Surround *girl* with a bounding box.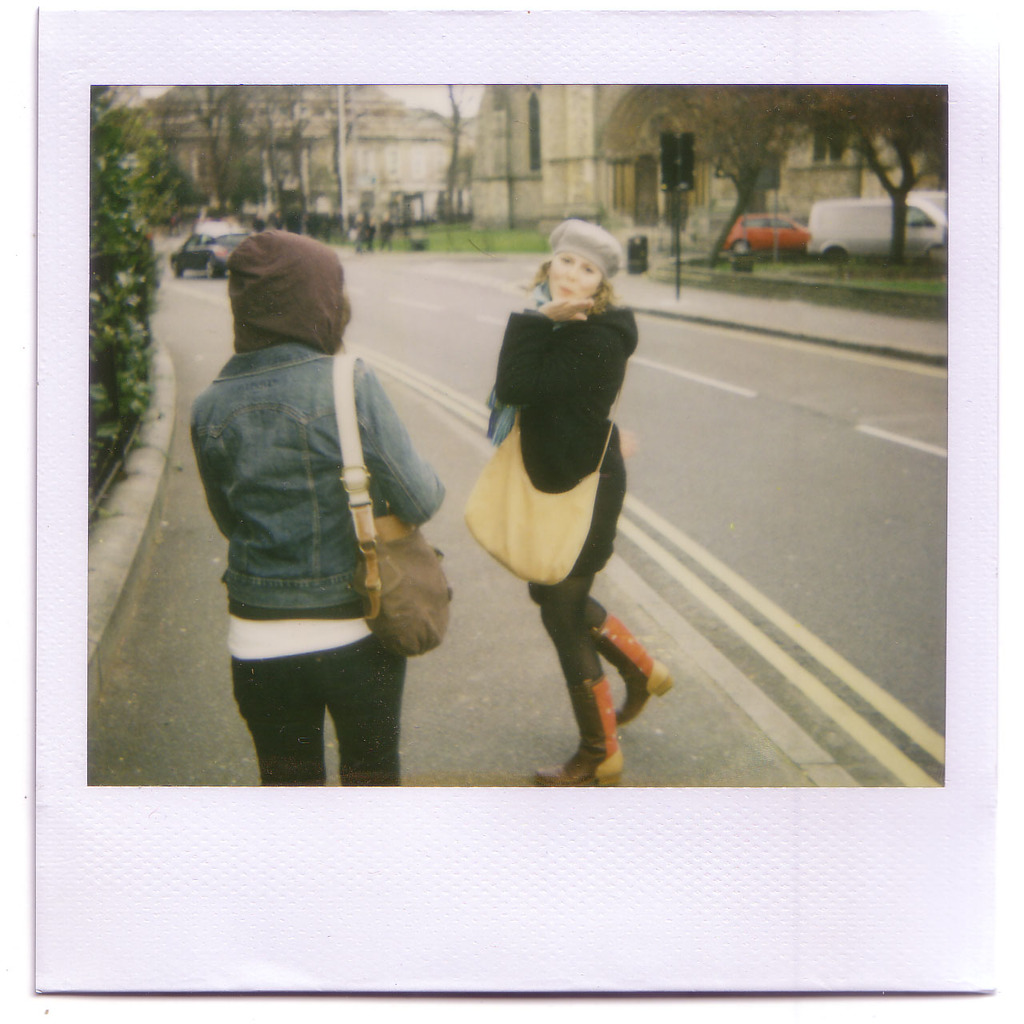
<region>483, 214, 675, 789</region>.
